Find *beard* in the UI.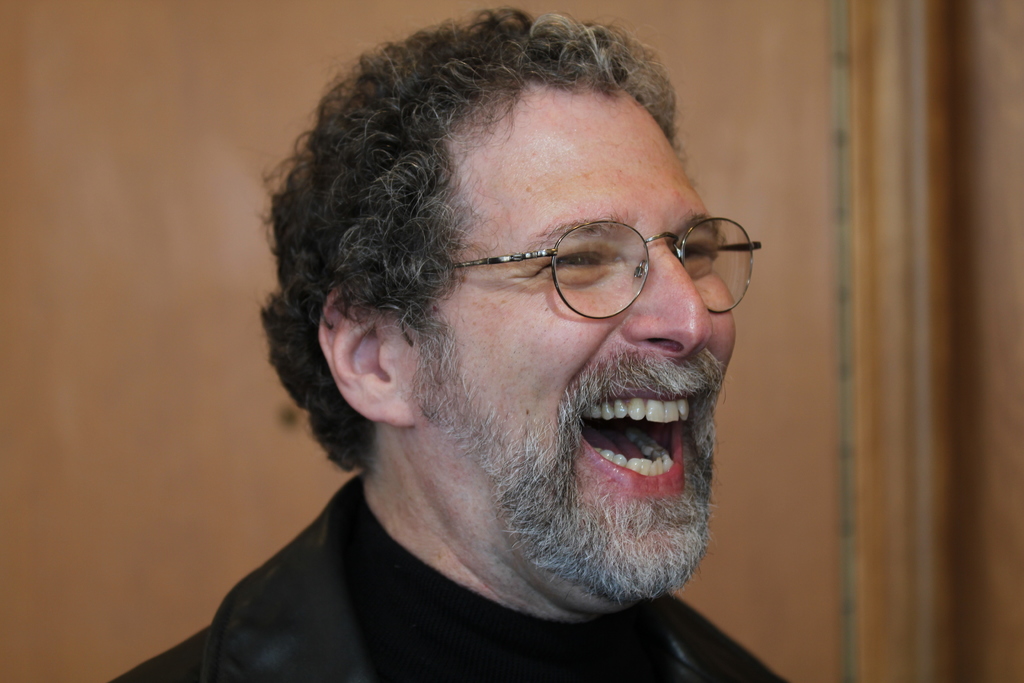
UI element at 410, 330, 728, 609.
